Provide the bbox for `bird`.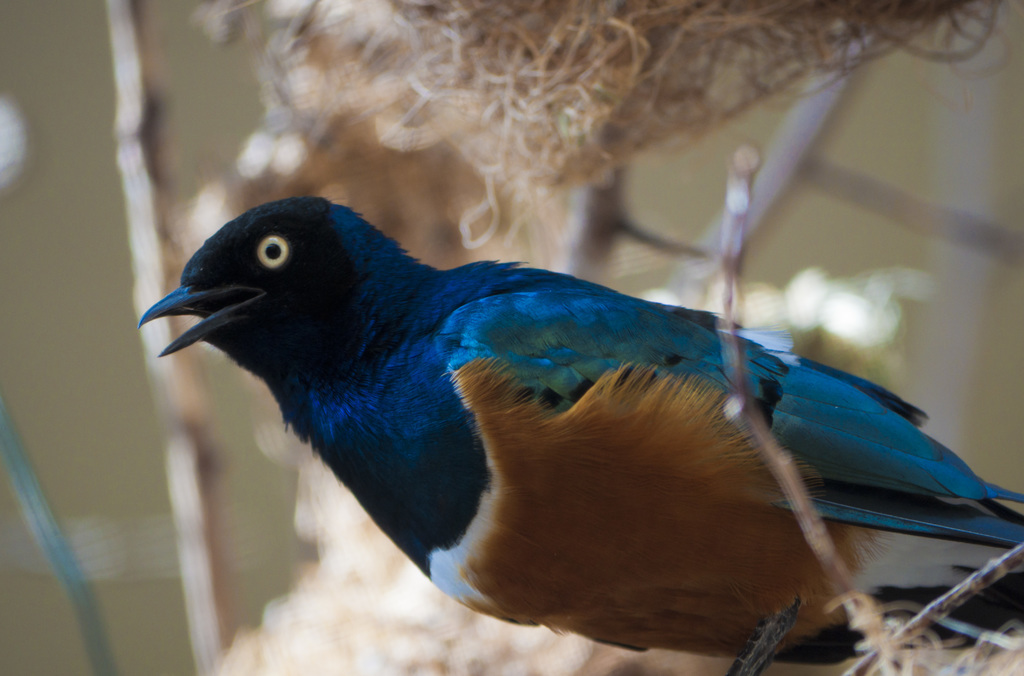
<bbox>147, 197, 1023, 675</bbox>.
